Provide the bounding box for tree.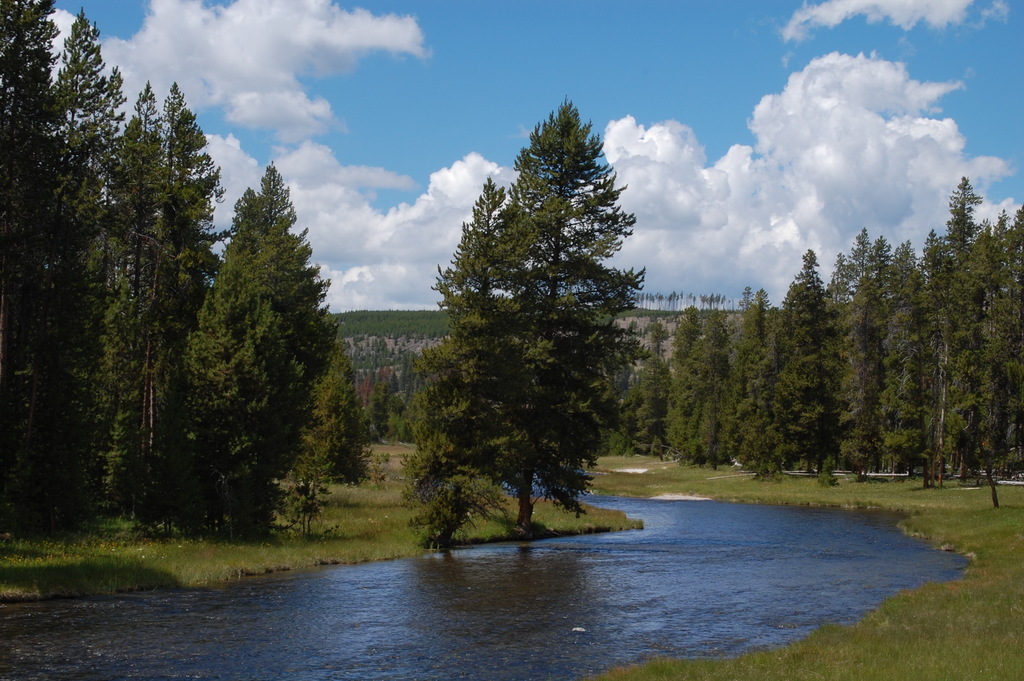
x1=582 y1=319 x2=674 y2=462.
